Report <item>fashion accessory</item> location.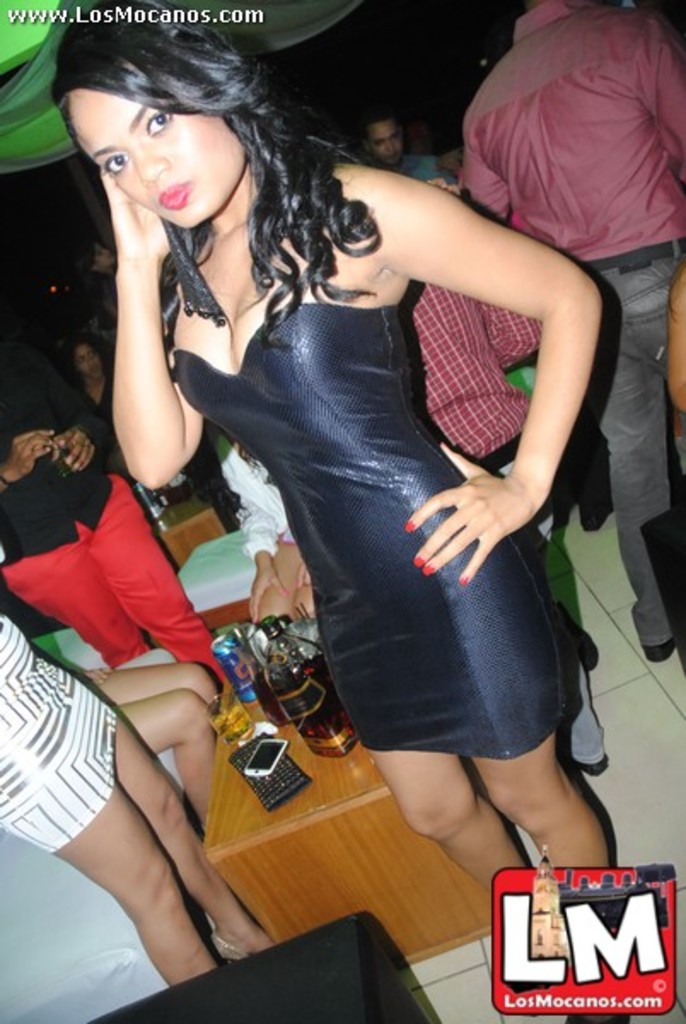
Report: pyautogui.locateOnScreen(408, 526, 415, 534).
